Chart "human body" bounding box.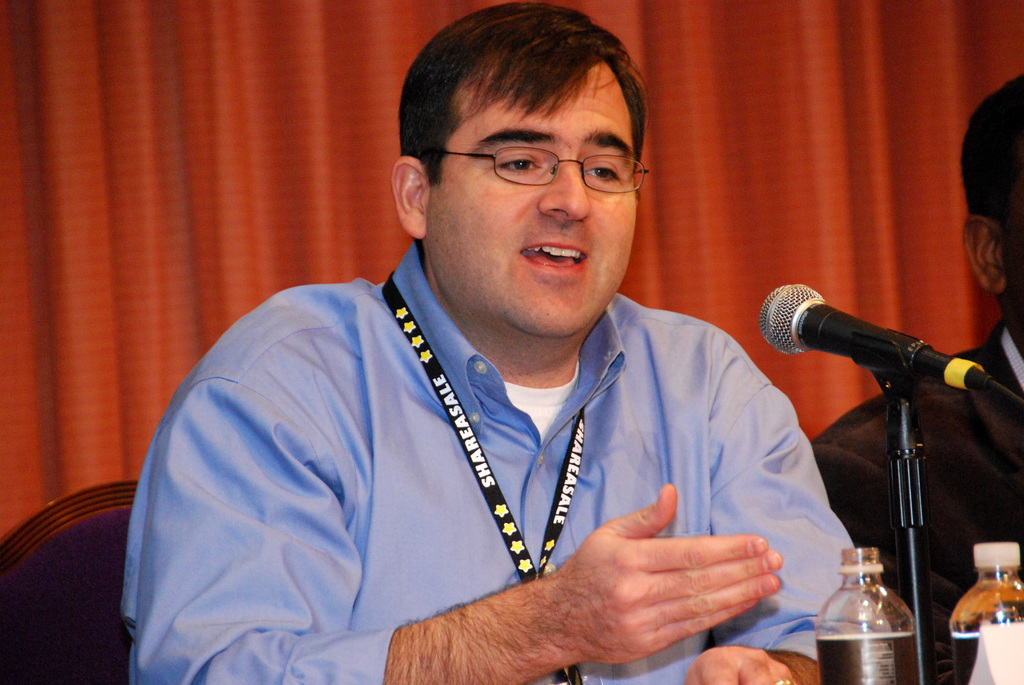
Charted: BBox(121, 3, 865, 684).
